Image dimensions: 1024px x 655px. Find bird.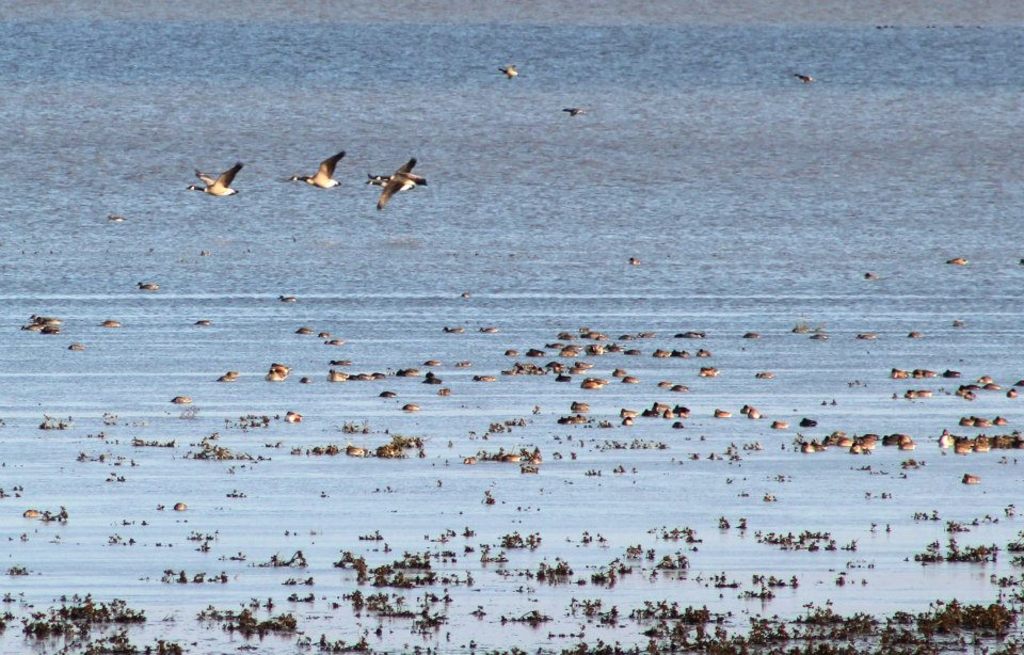
<bbox>471, 373, 497, 385</bbox>.
